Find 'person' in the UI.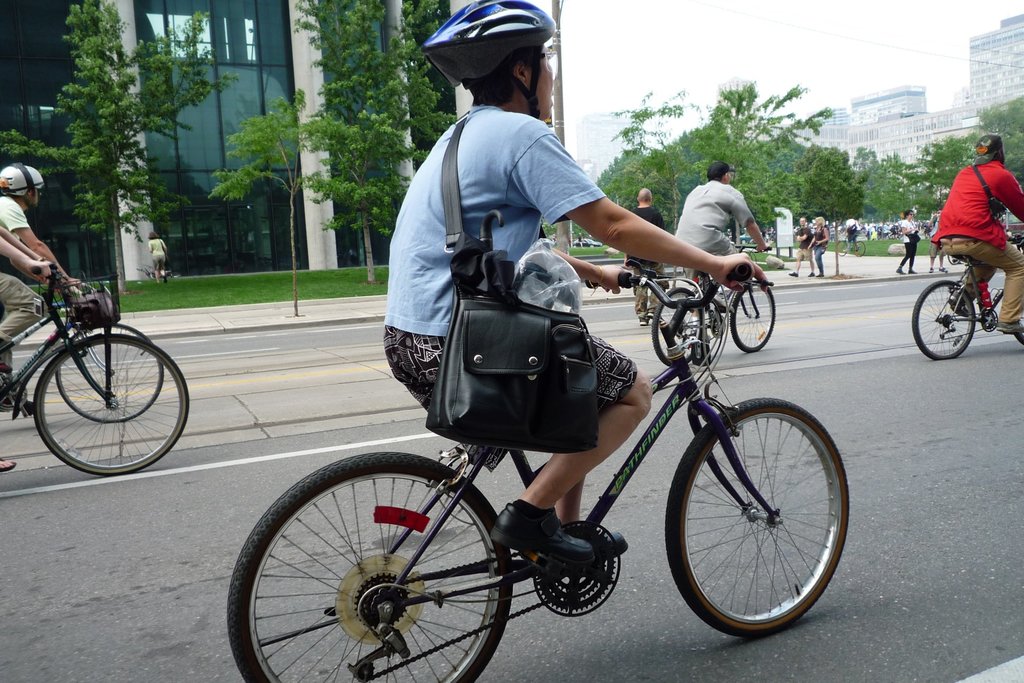
UI element at 0,224,62,477.
